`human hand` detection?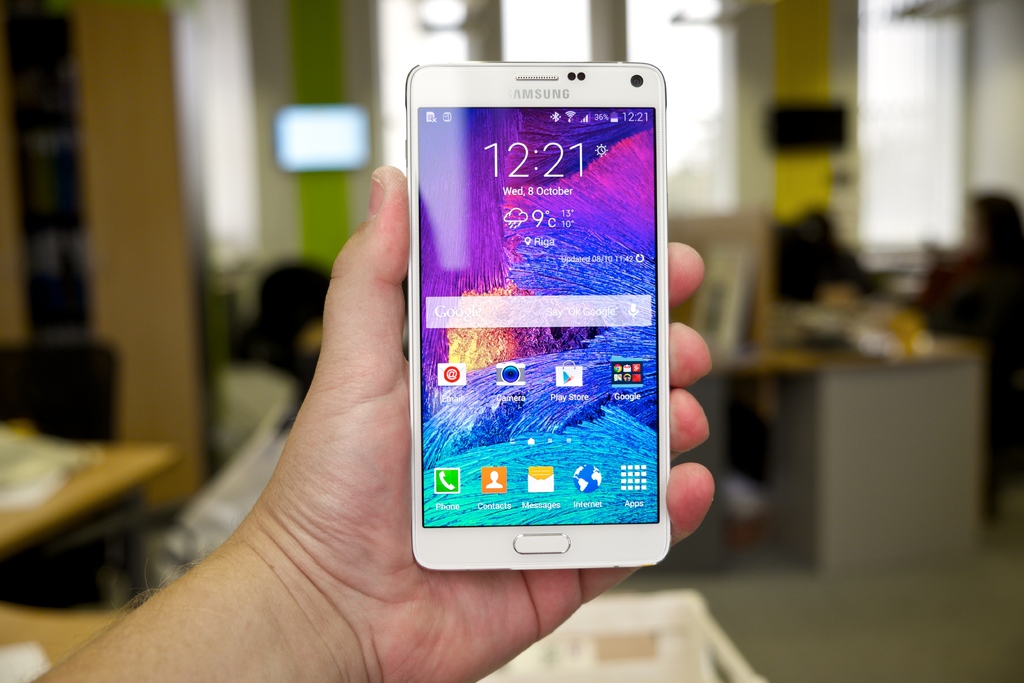
Rect(258, 161, 713, 682)
